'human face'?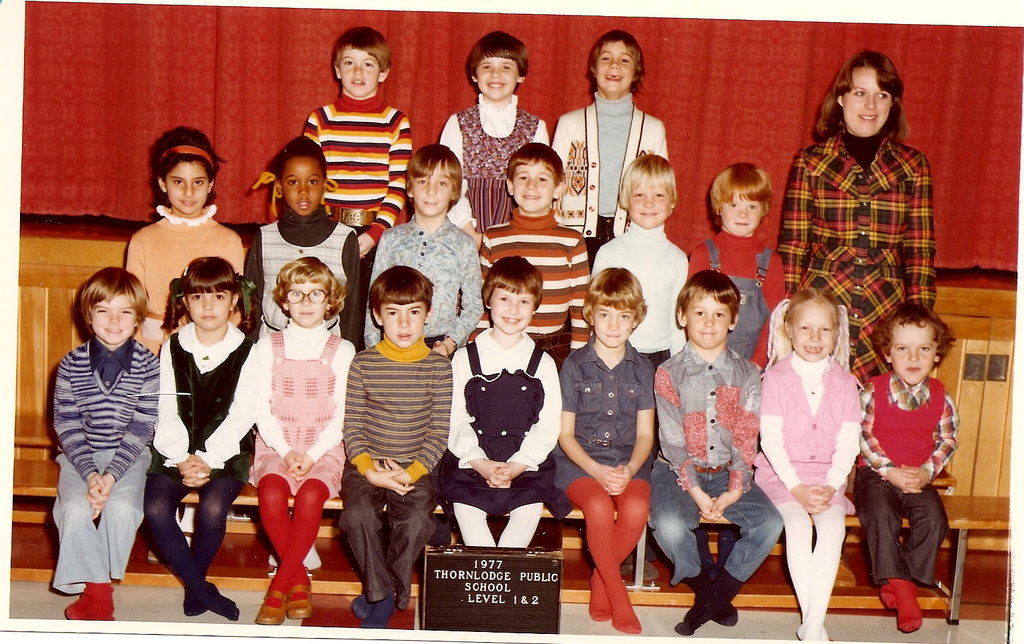
box(340, 41, 386, 91)
